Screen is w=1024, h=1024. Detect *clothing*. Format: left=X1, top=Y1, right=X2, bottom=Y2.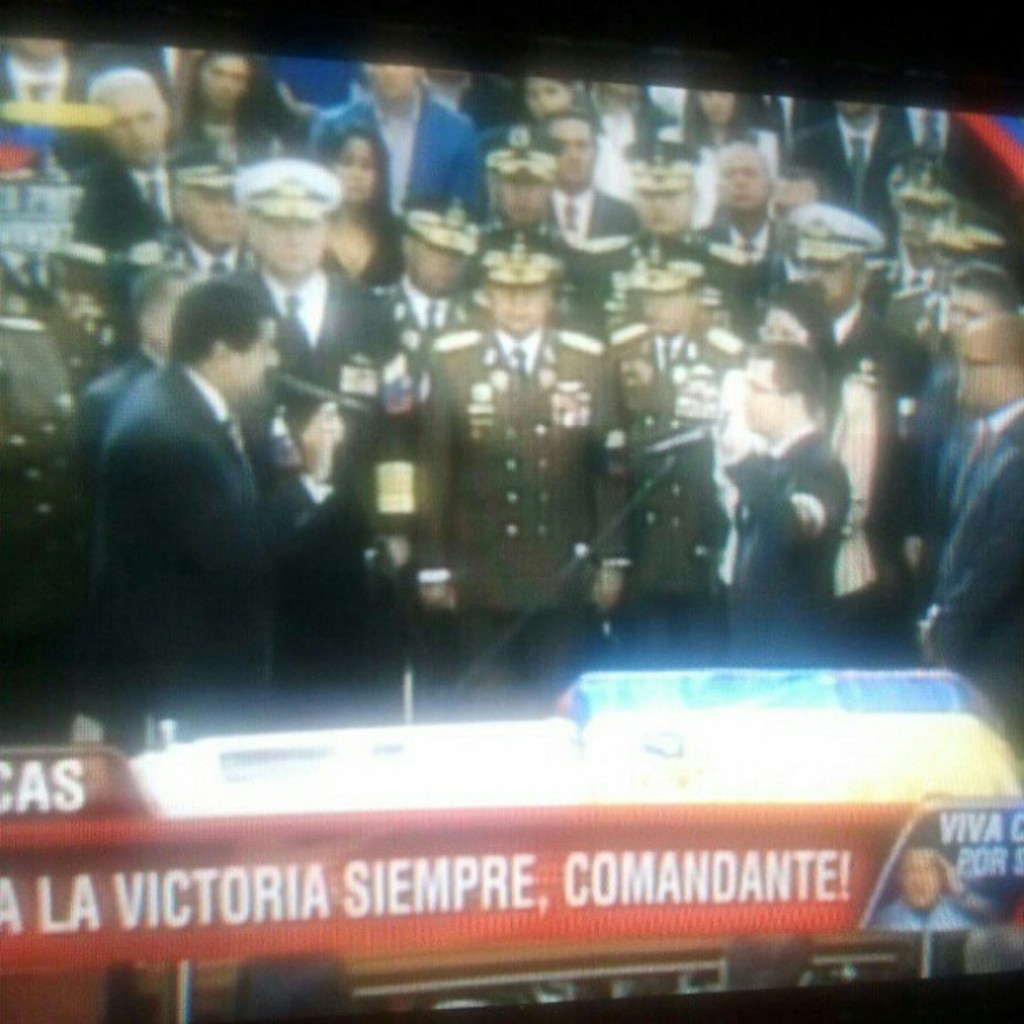
left=686, top=131, right=766, bottom=172.
